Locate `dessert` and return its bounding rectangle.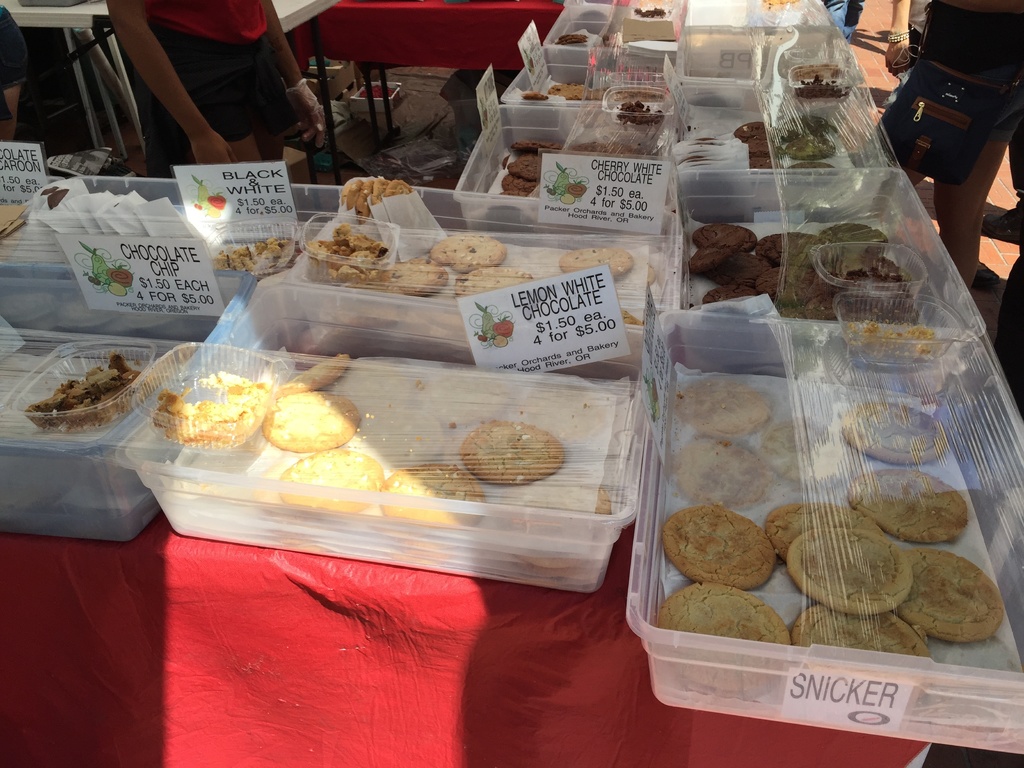
region(159, 376, 255, 447).
